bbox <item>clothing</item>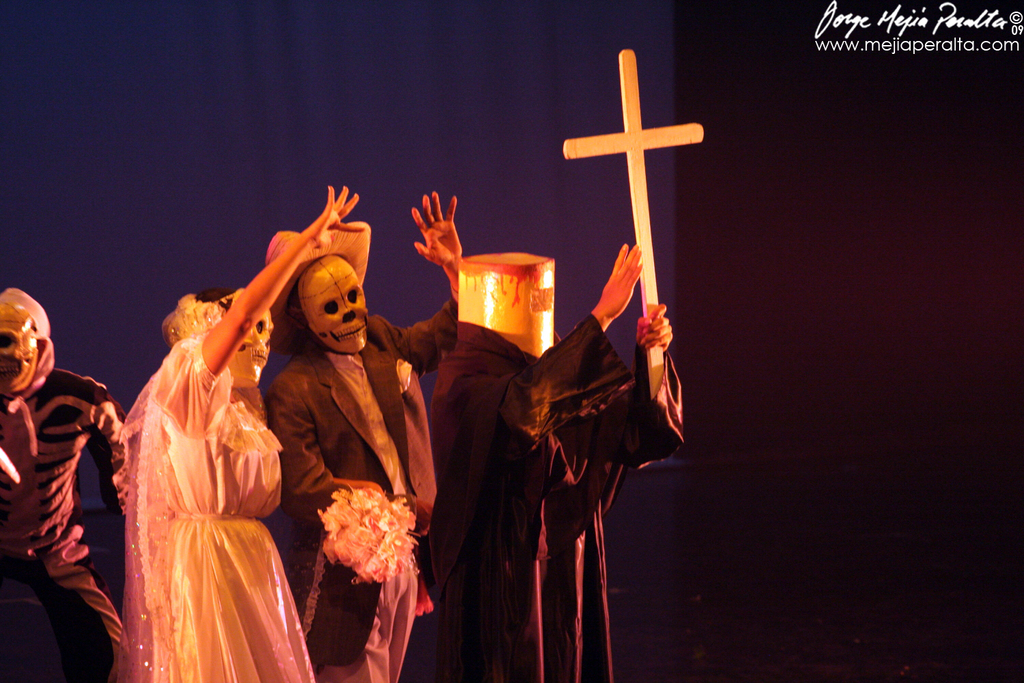
bbox(111, 290, 311, 663)
